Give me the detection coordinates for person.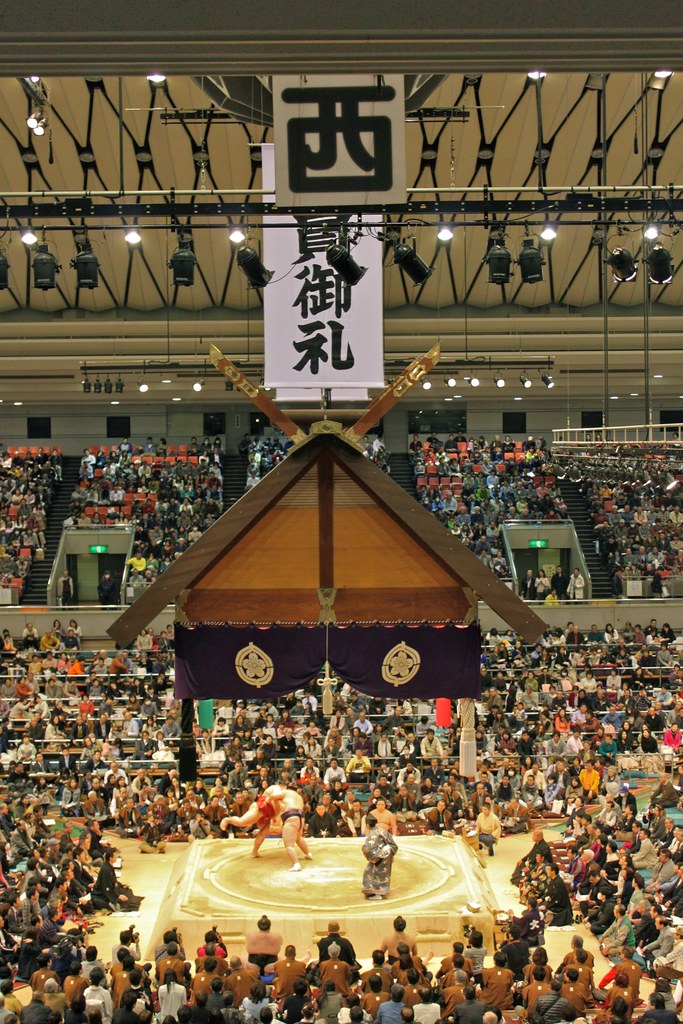
box=[595, 999, 636, 1023].
